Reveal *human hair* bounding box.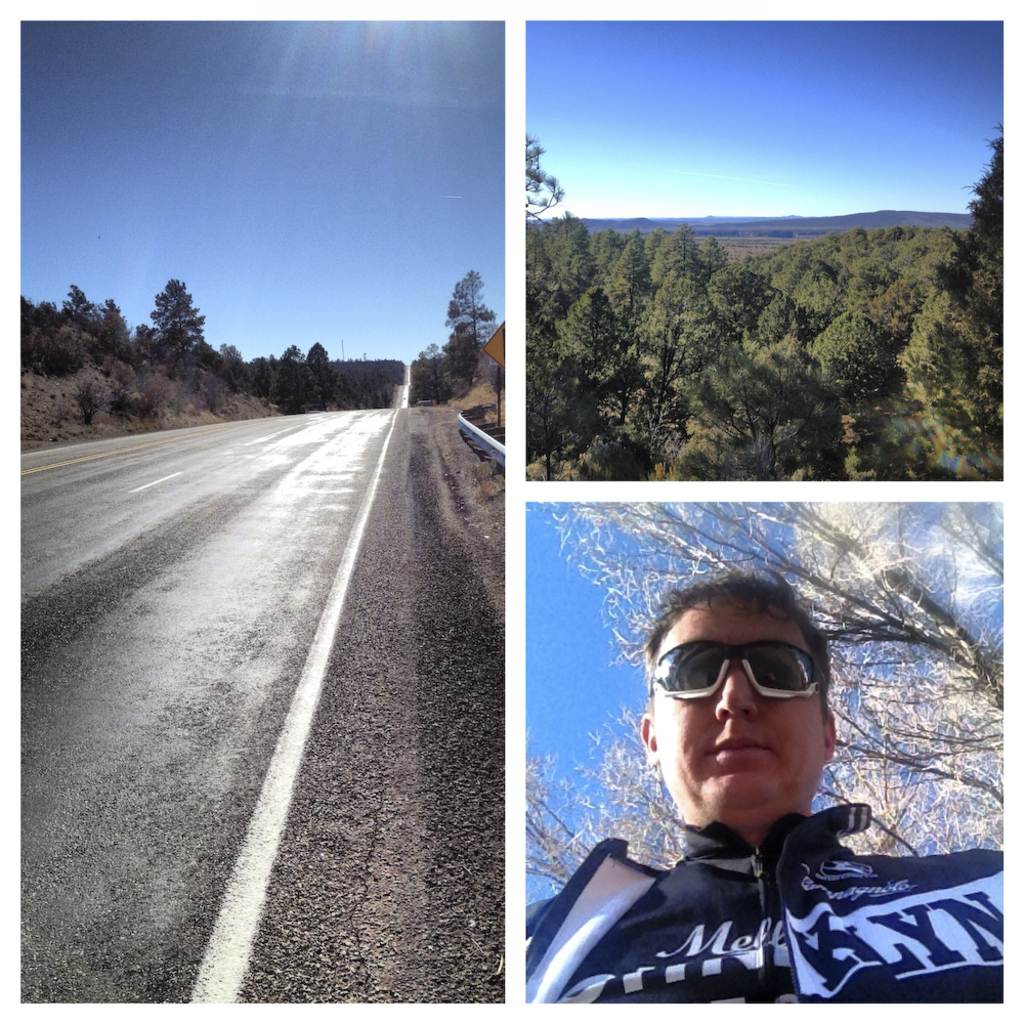
Revealed: rect(636, 561, 835, 713).
